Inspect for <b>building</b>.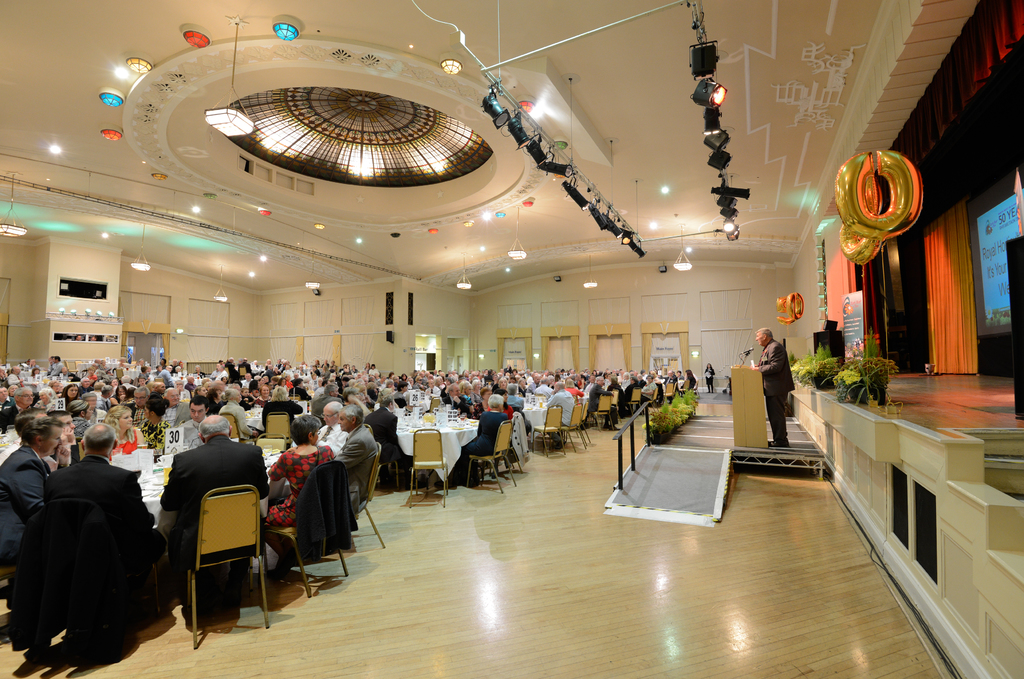
Inspection: [x1=0, y1=0, x2=1023, y2=678].
